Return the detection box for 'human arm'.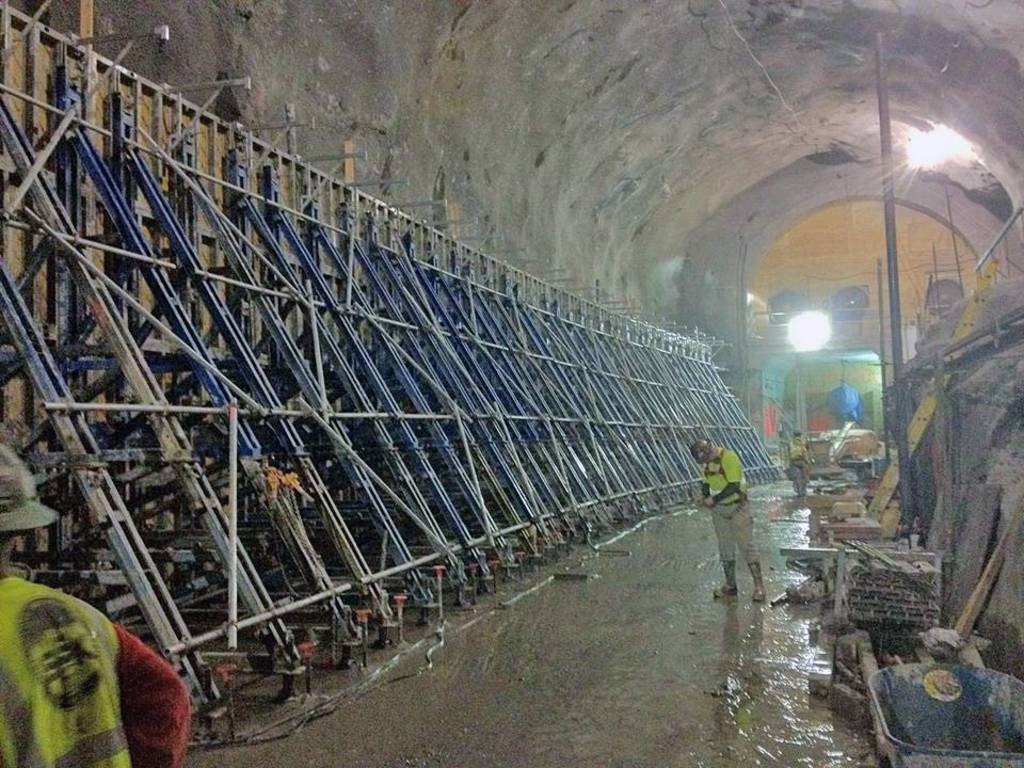
{"left": 786, "top": 441, "right": 799, "bottom": 476}.
